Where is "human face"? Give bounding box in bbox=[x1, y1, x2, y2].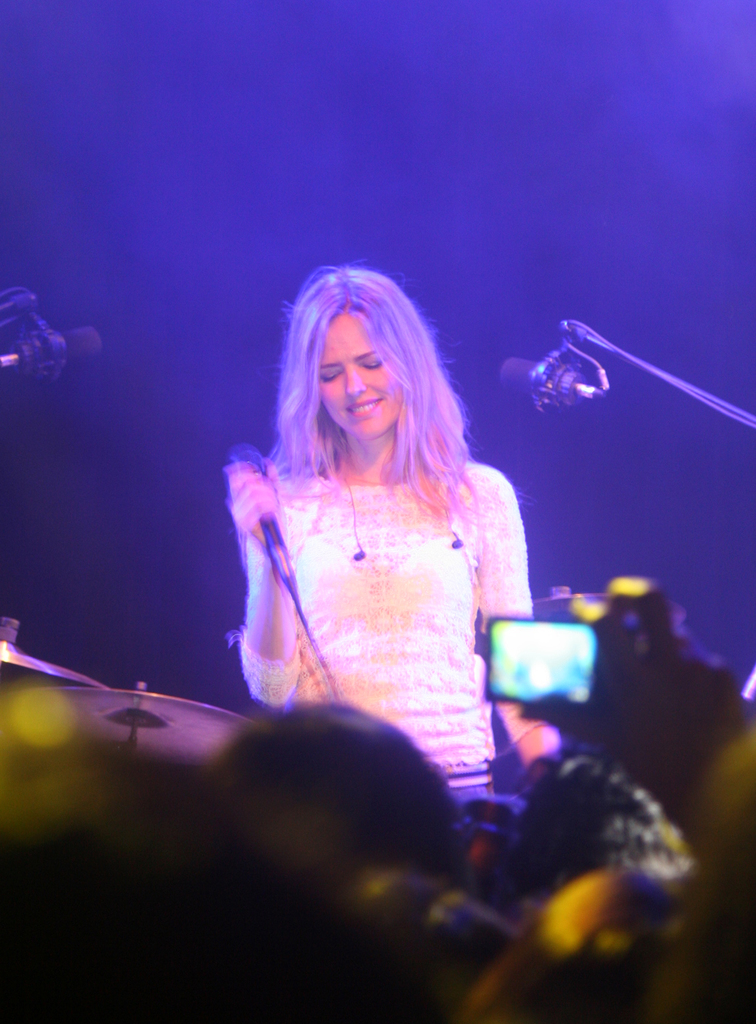
bbox=[318, 307, 395, 435].
